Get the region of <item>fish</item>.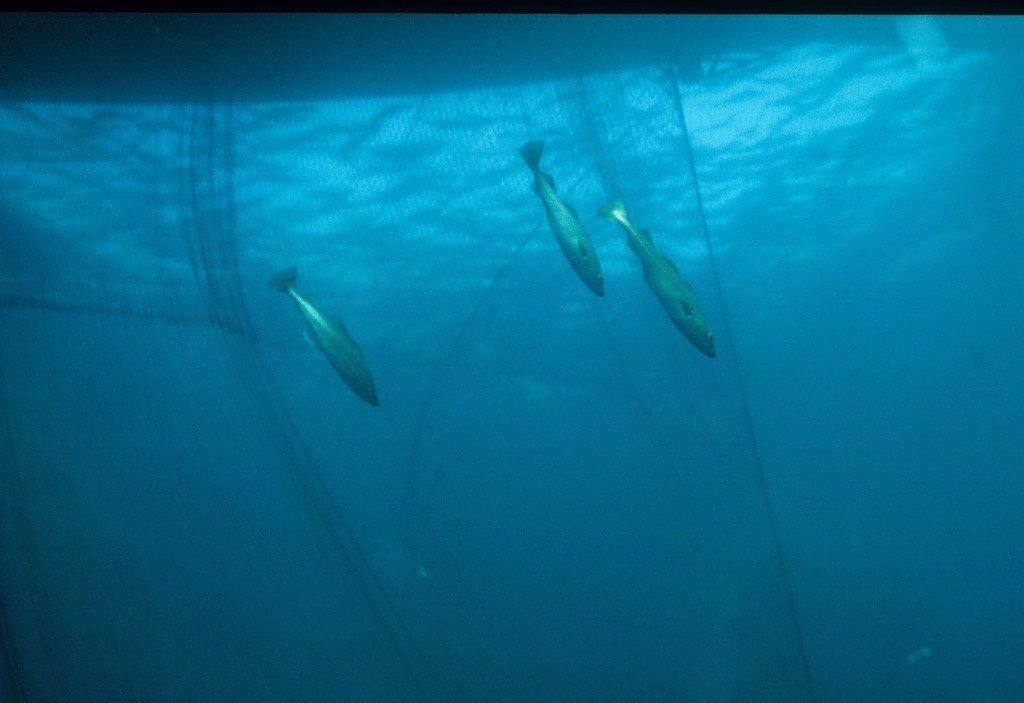
(left=596, top=191, right=712, bottom=364).
